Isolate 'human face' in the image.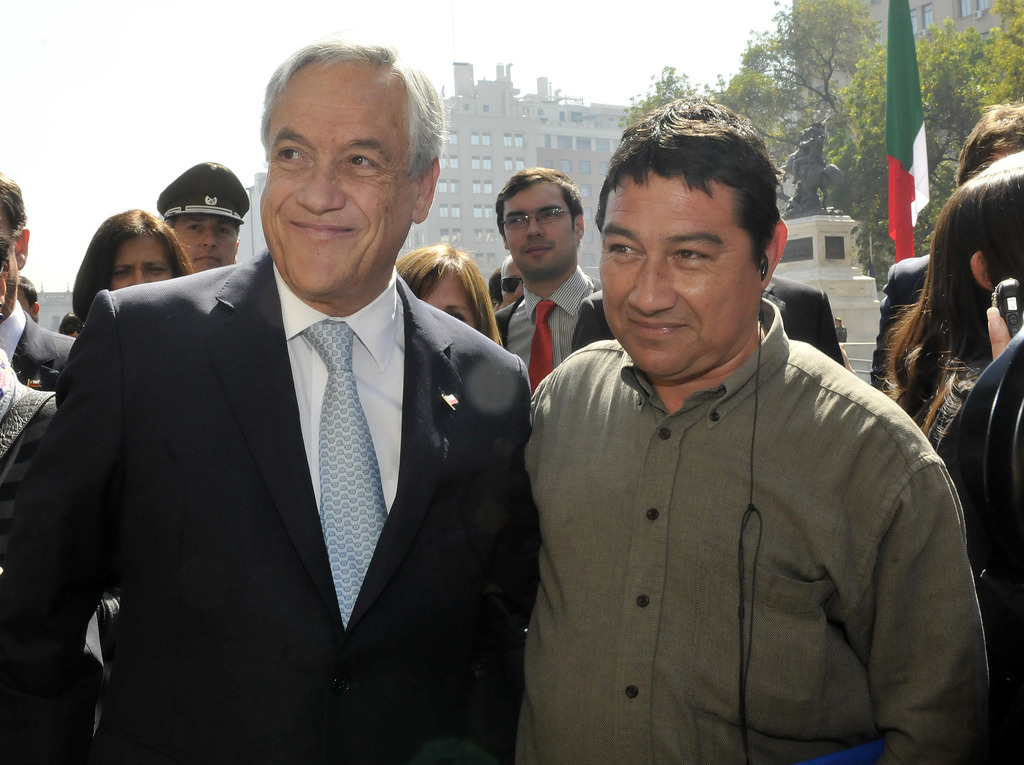
Isolated region: left=63, top=322, right=87, bottom=339.
